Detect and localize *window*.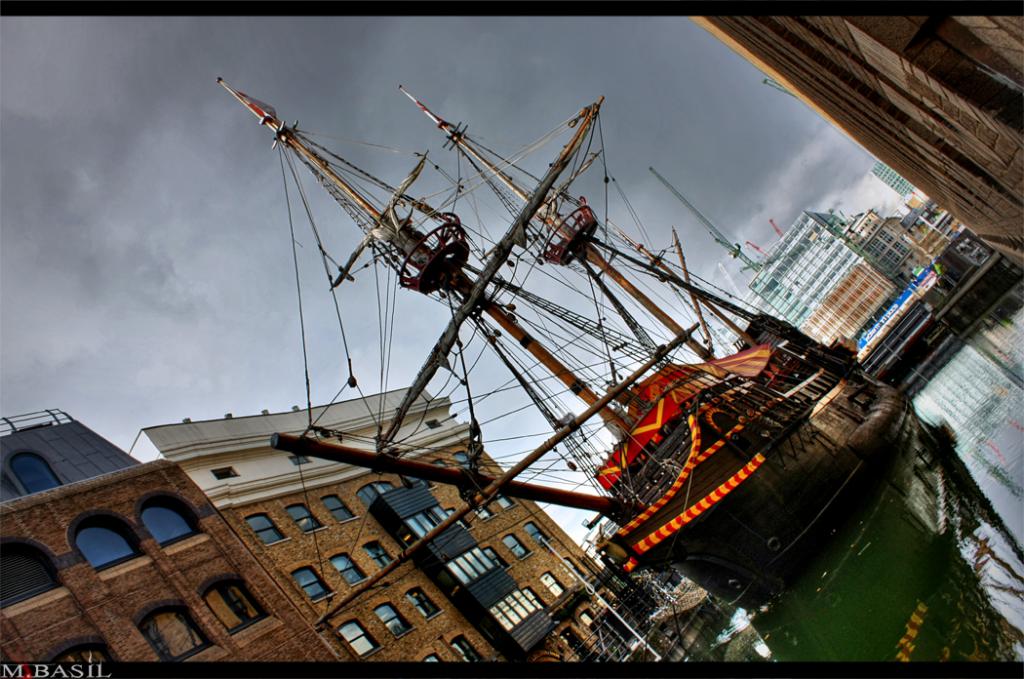
Localized at <region>335, 614, 378, 658</region>.
